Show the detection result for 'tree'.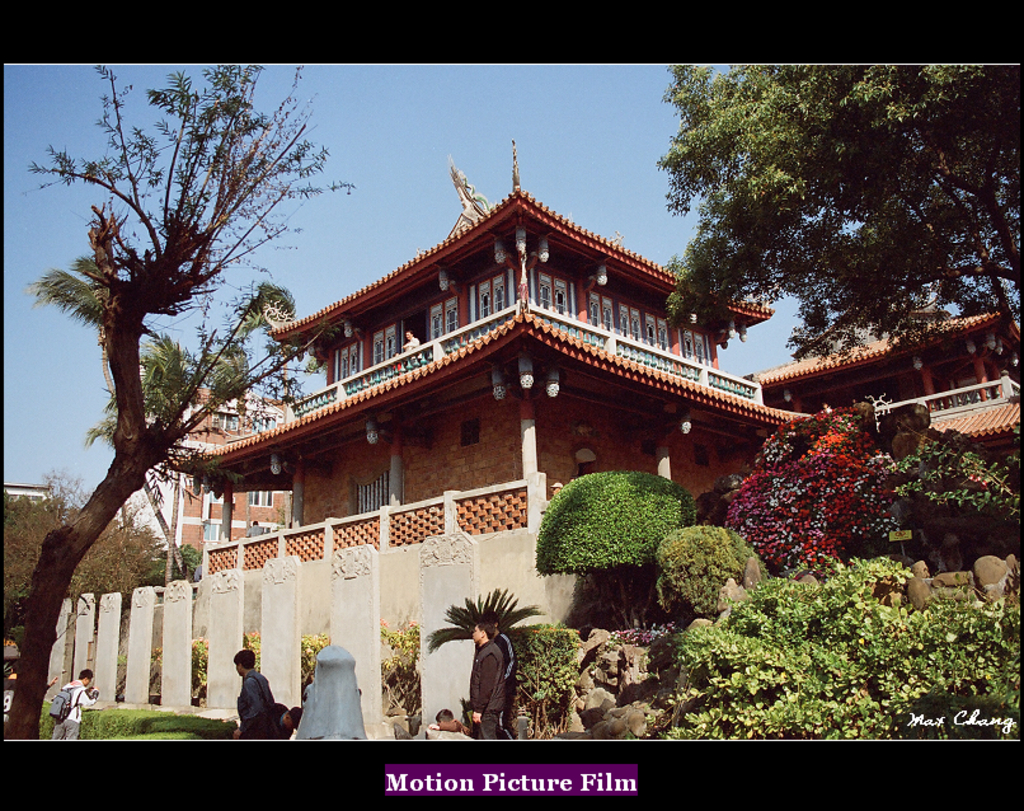
(left=662, top=66, right=1023, bottom=365).
